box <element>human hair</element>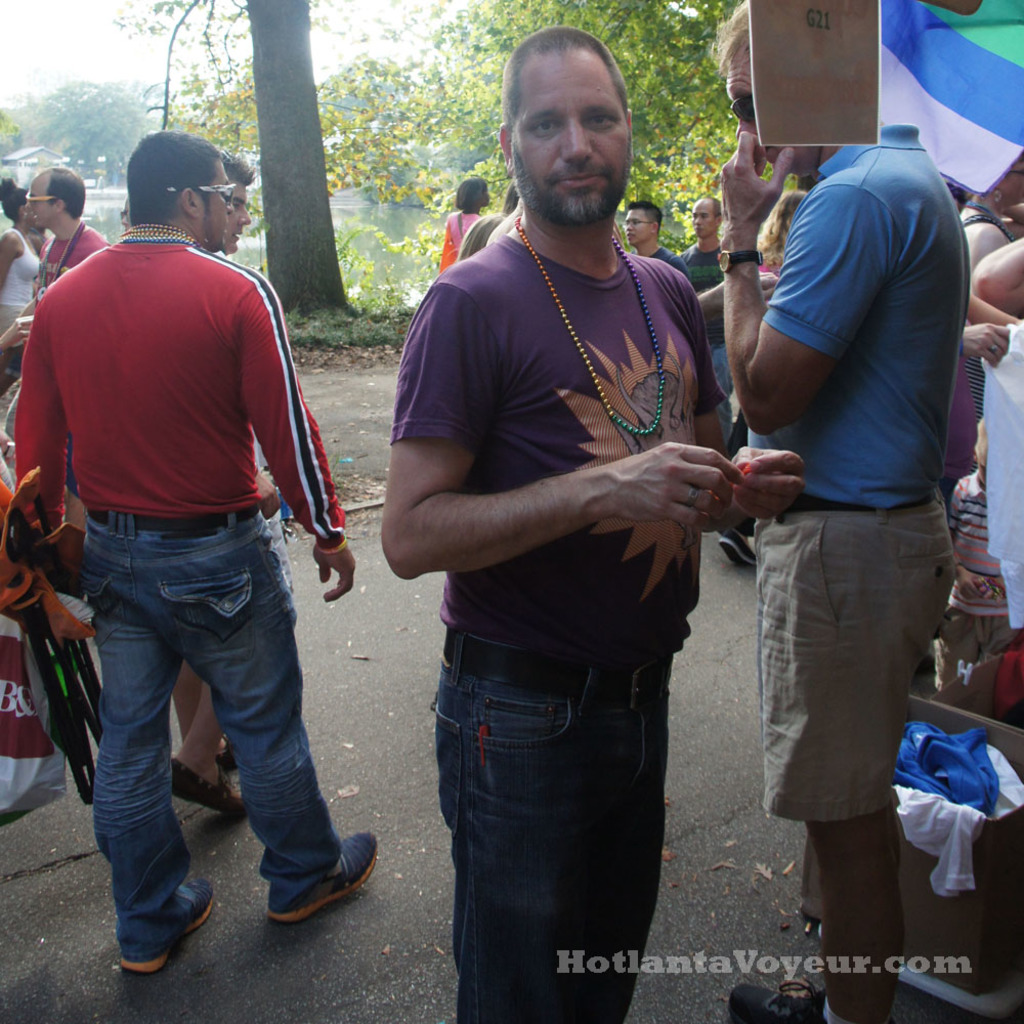
bbox=(629, 200, 665, 241)
